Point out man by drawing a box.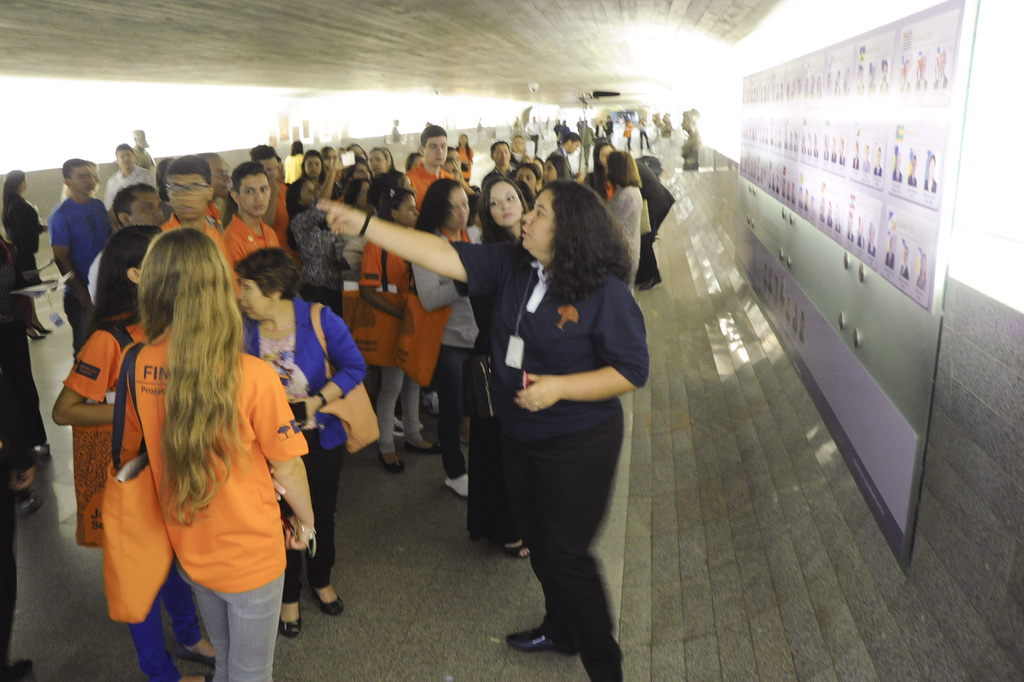
bbox=(522, 115, 542, 148).
